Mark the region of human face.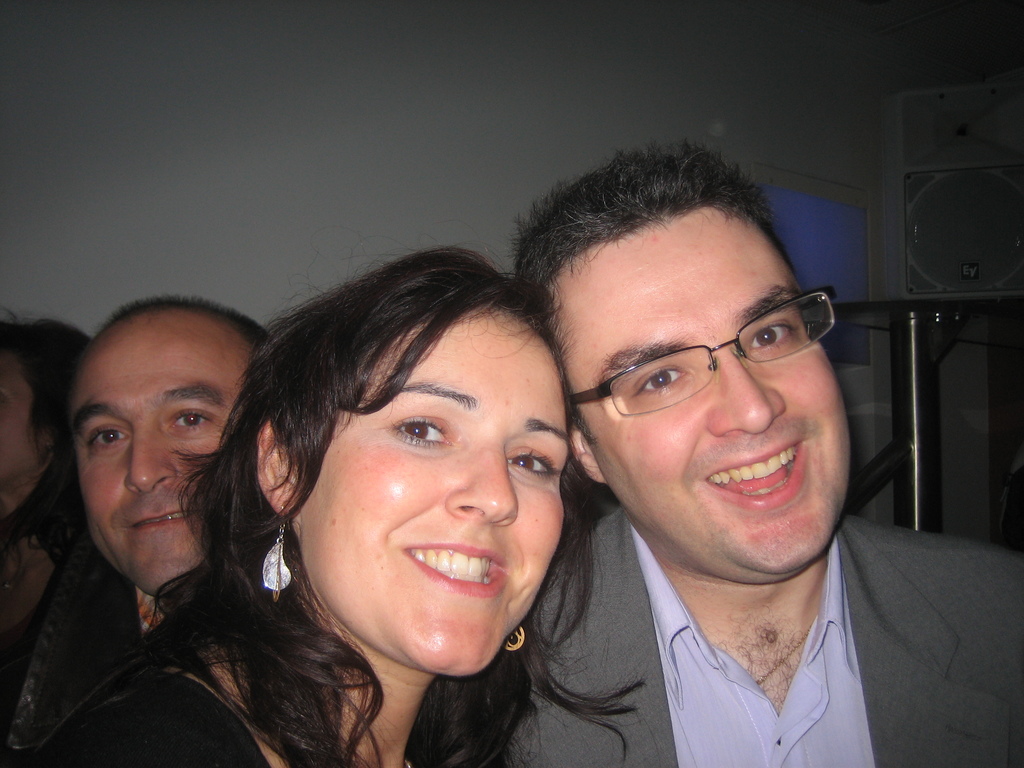
Region: 72 324 248 597.
